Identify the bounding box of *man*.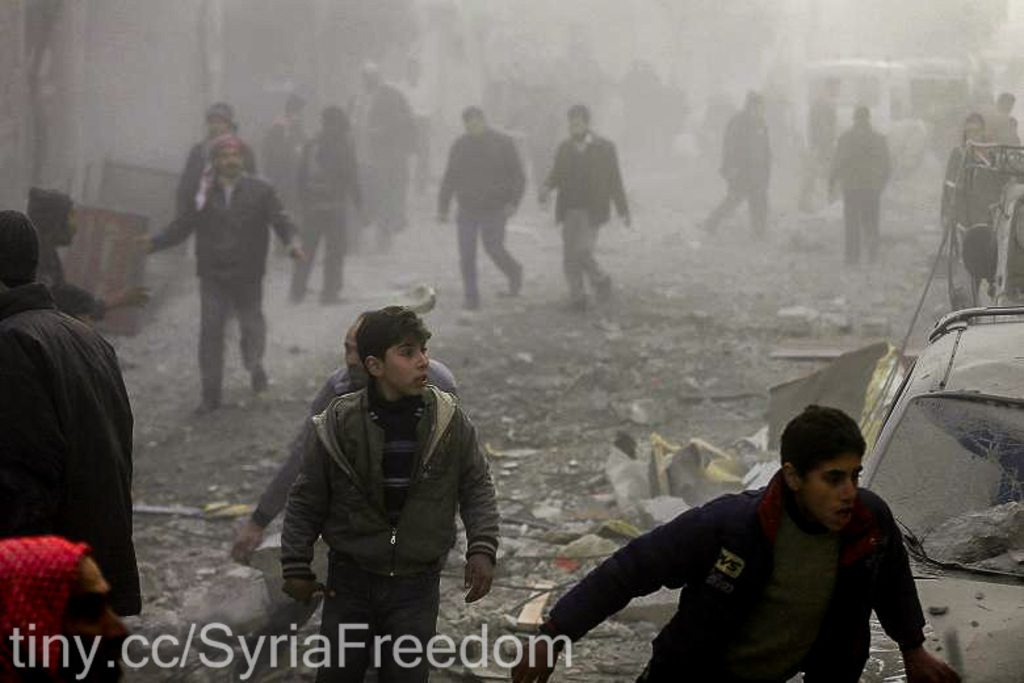
box(824, 101, 886, 264).
